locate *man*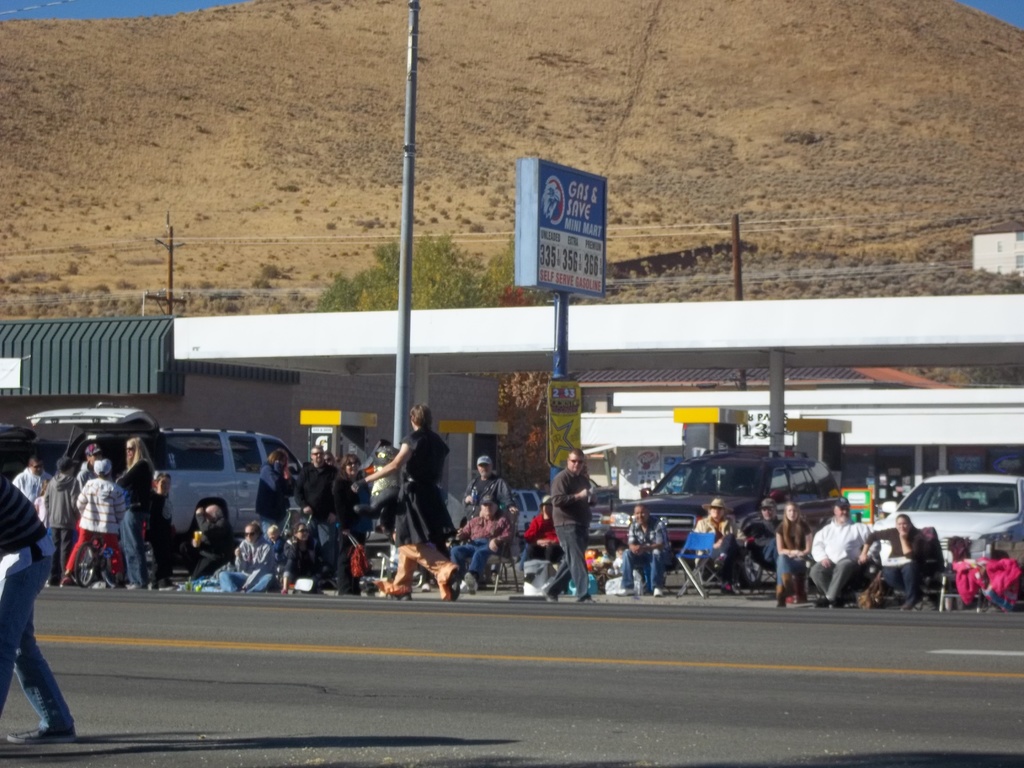
(x1=452, y1=490, x2=518, y2=593)
